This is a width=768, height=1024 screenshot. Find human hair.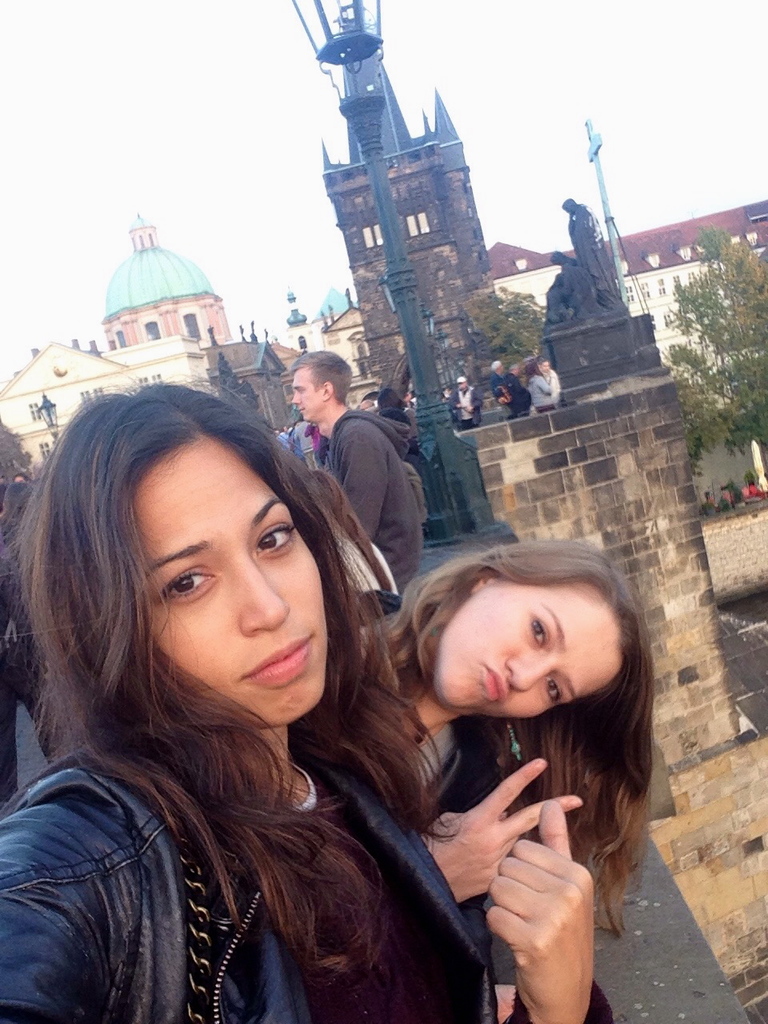
Bounding box: bbox=(292, 348, 352, 406).
